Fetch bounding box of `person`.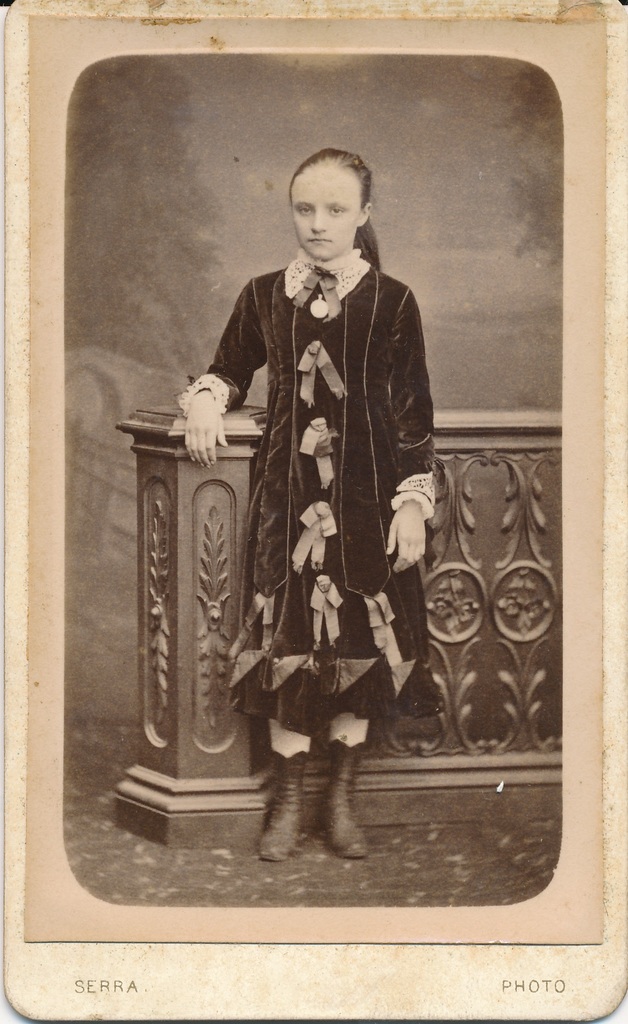
Bbox: 175:152:443:858.
